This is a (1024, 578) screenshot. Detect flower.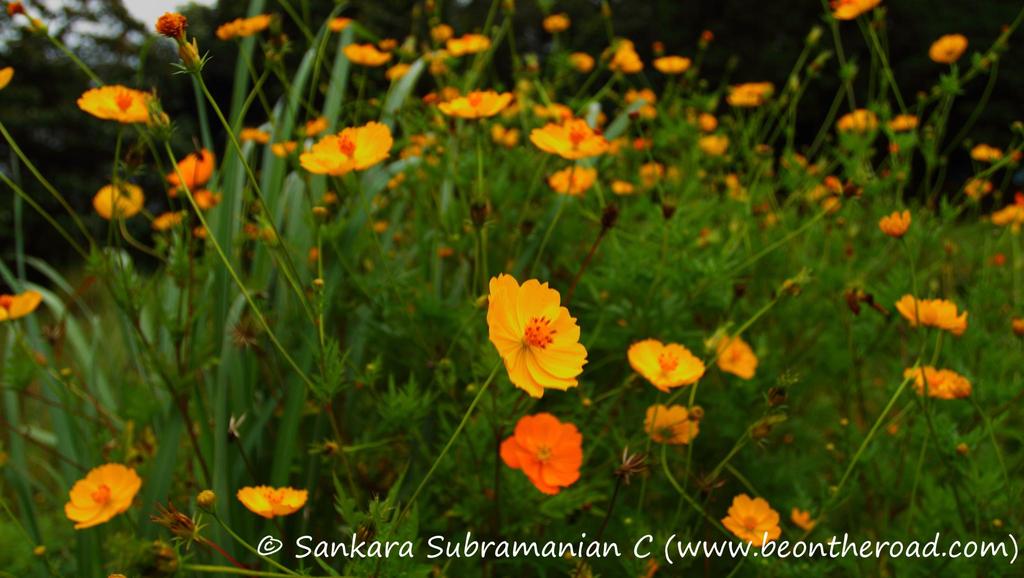
box(467, 200, 488, 226).
